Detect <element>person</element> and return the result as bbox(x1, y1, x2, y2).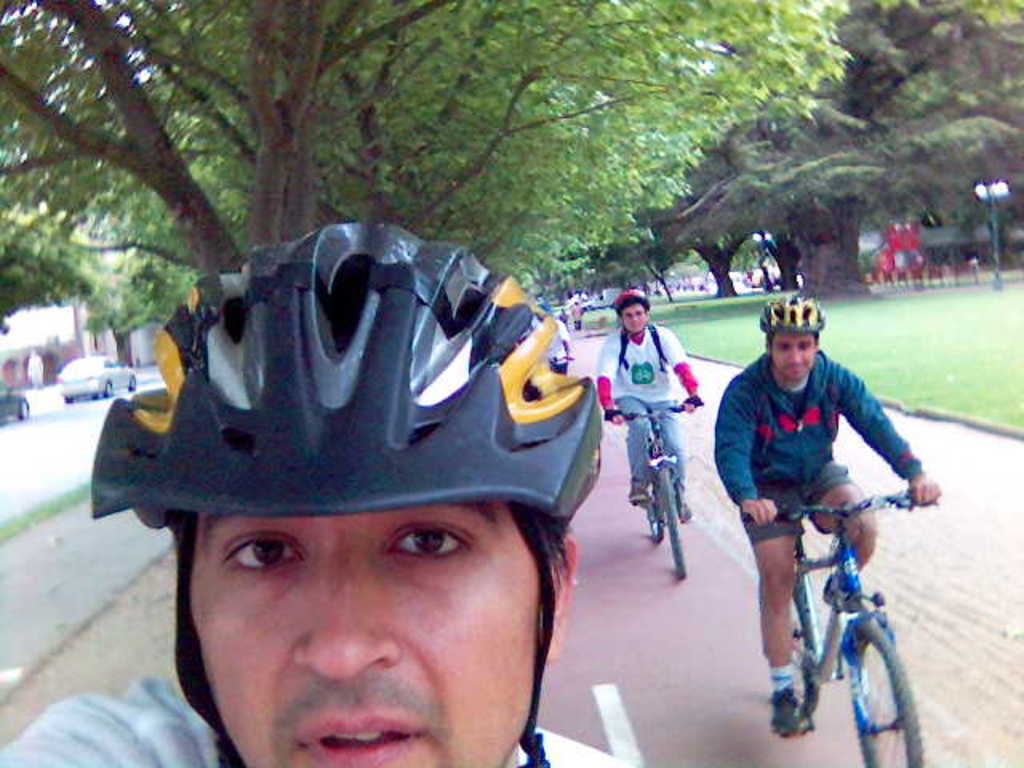
bbox(715, 296, 944, 738).
